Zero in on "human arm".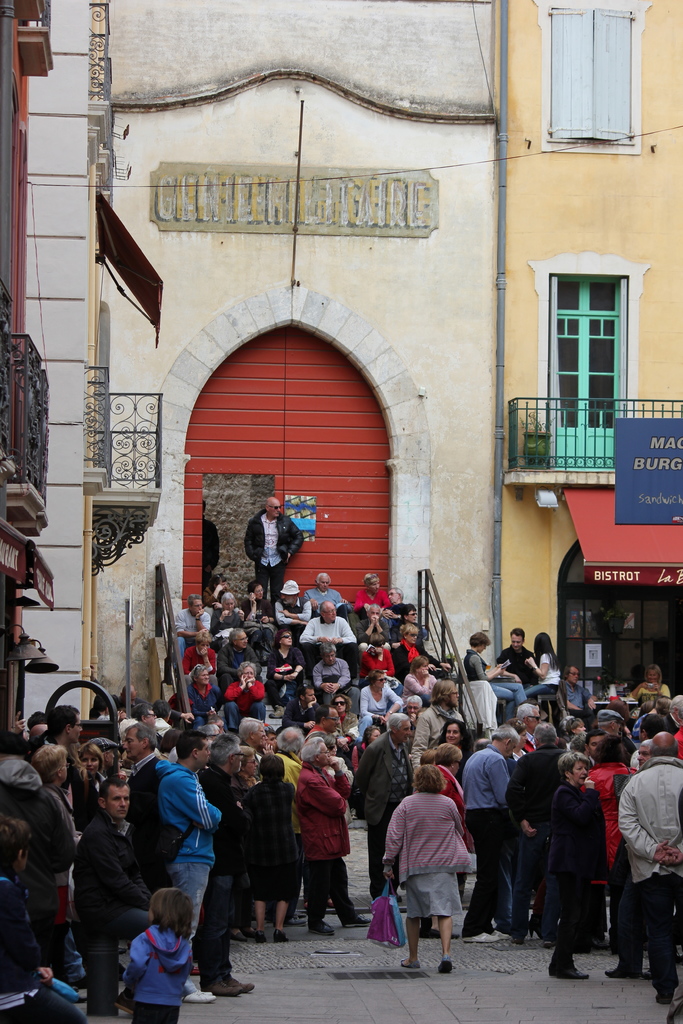
Zeroed in: select_region(121, 933, 156, 995).
